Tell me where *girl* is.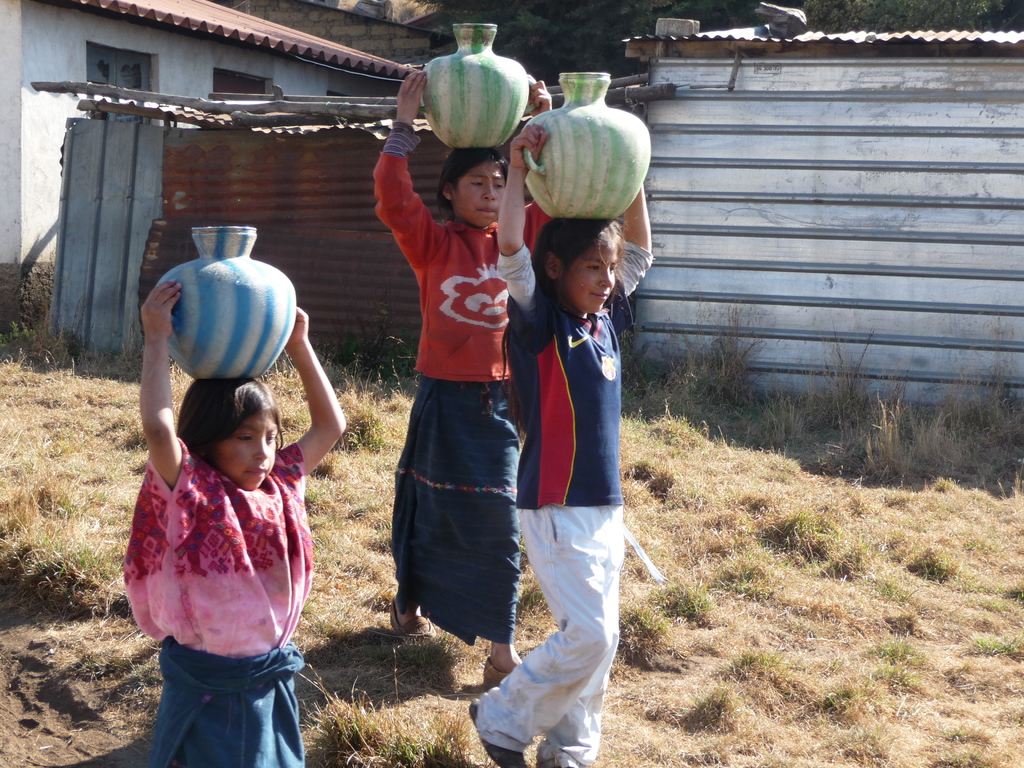
*girl* is at box(374, 58, 543, 687).
